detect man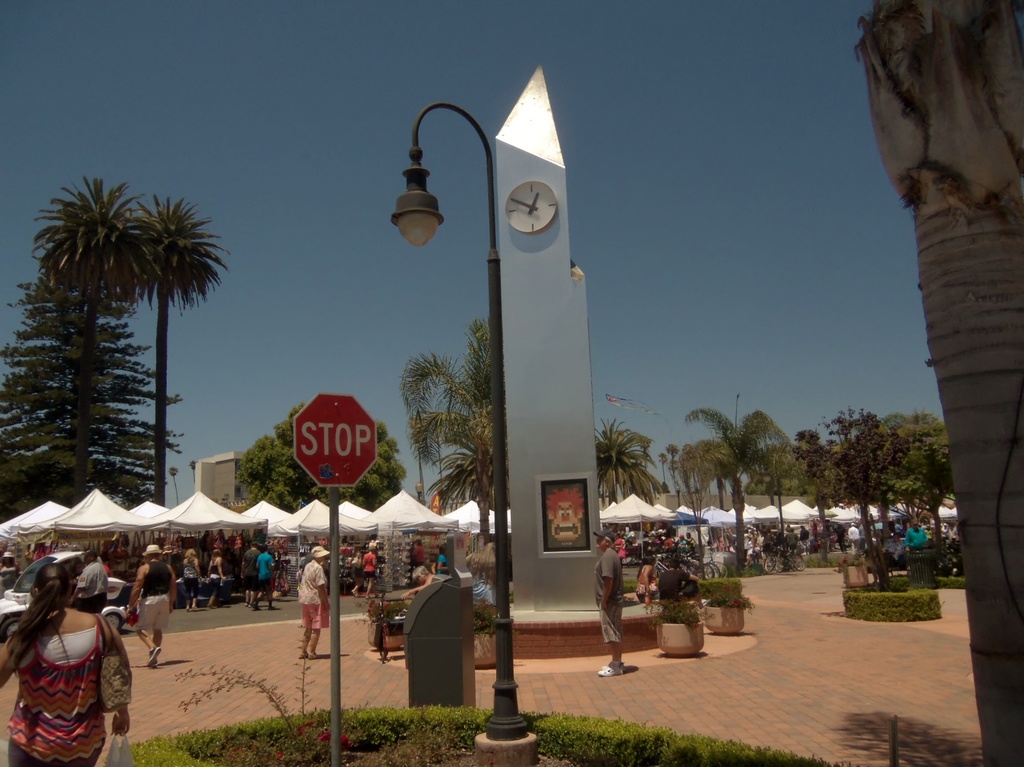
bbox=[662, 556, 704, 600]
